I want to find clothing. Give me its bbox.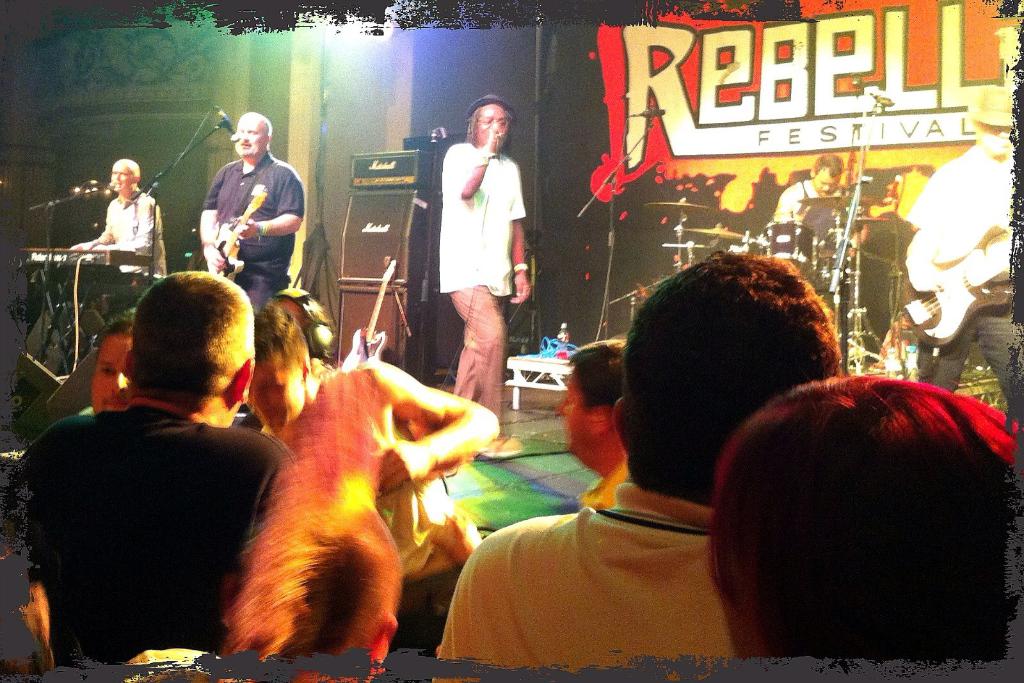
region(843, 202, 900, 358).
